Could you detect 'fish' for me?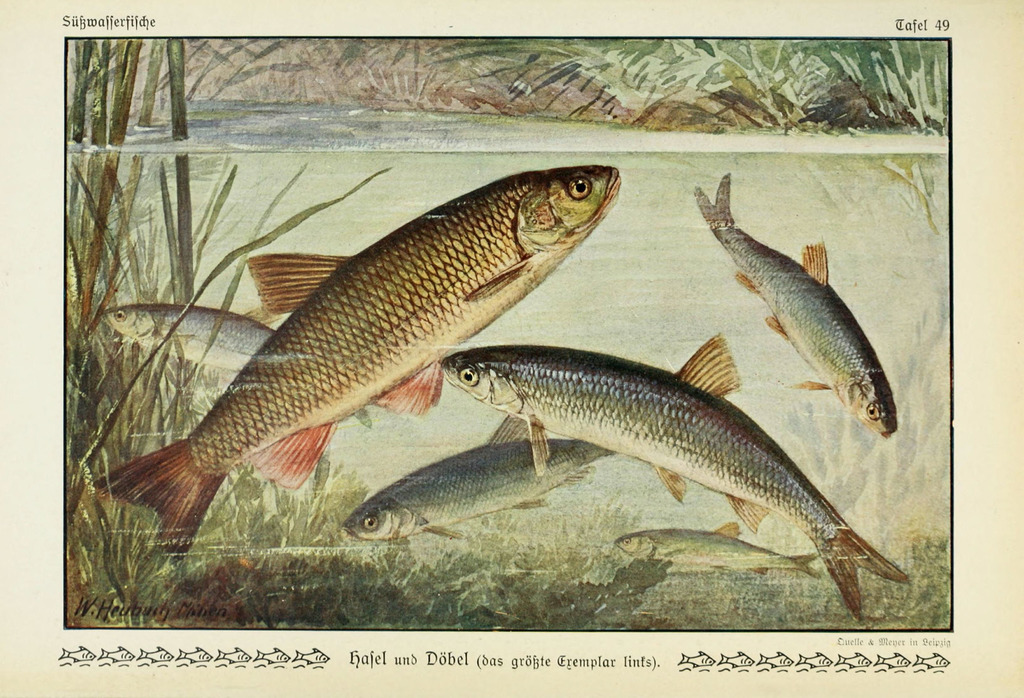
Detection result: locate(95, 161, 630, 574).
